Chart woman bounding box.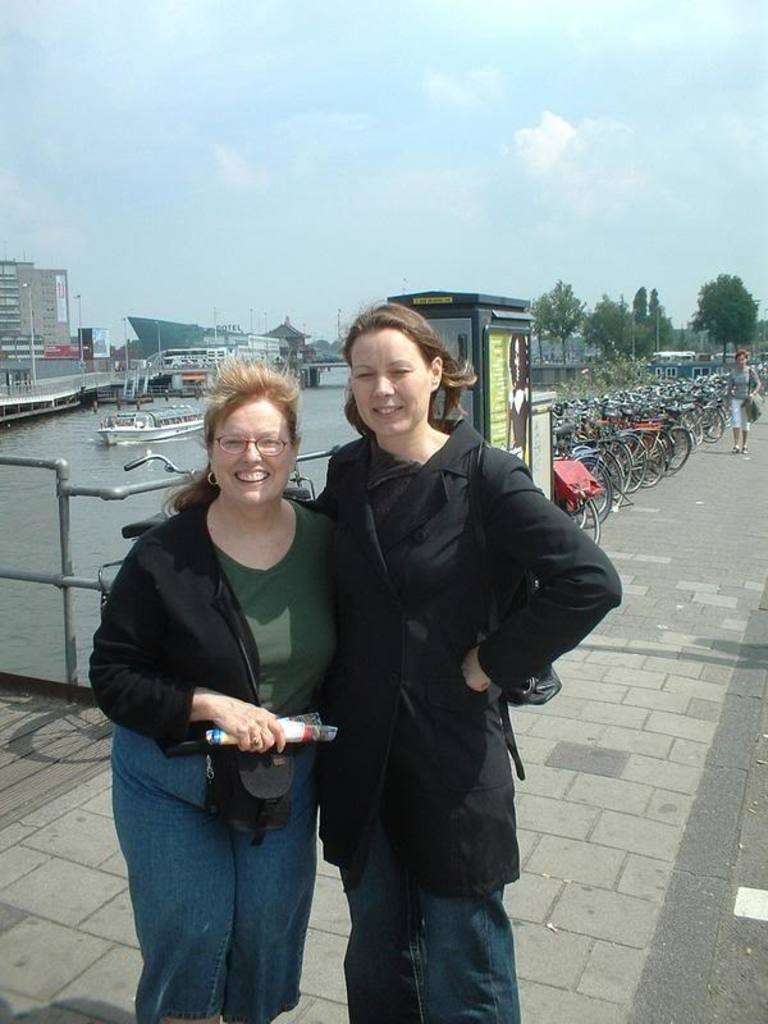
Charted: x1=307, y1=300, x2=627, y2=1023.
